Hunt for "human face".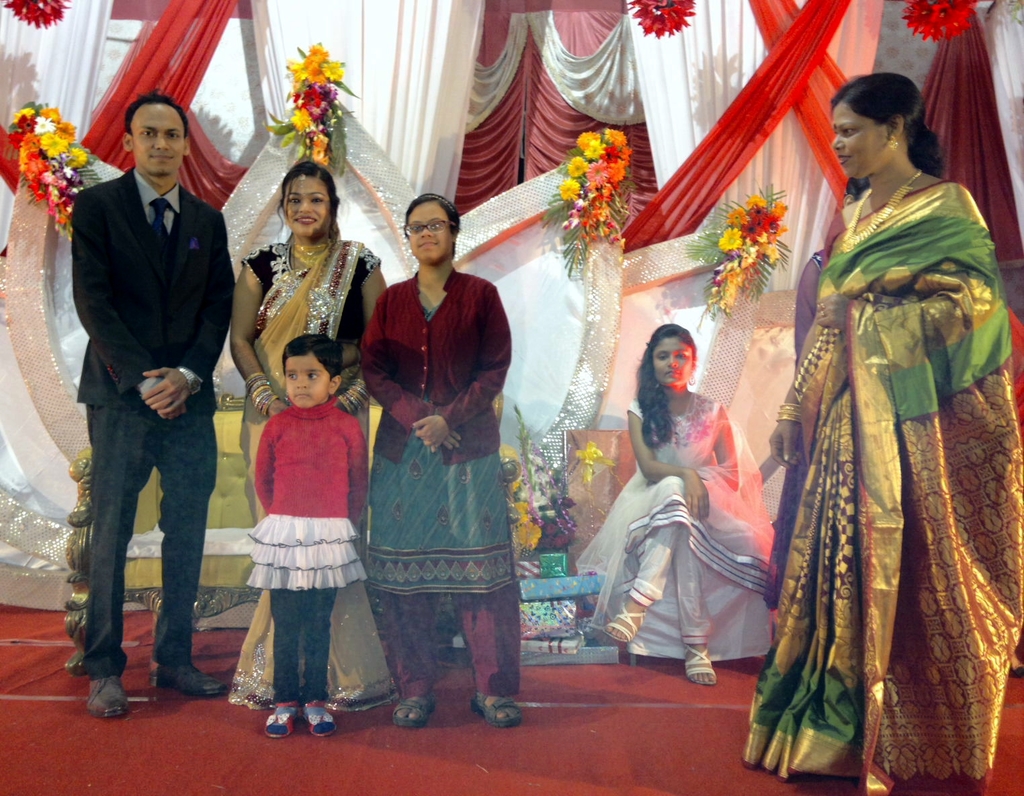
Hunted down at x1=653, y1=337, x2=693, y2=385.
